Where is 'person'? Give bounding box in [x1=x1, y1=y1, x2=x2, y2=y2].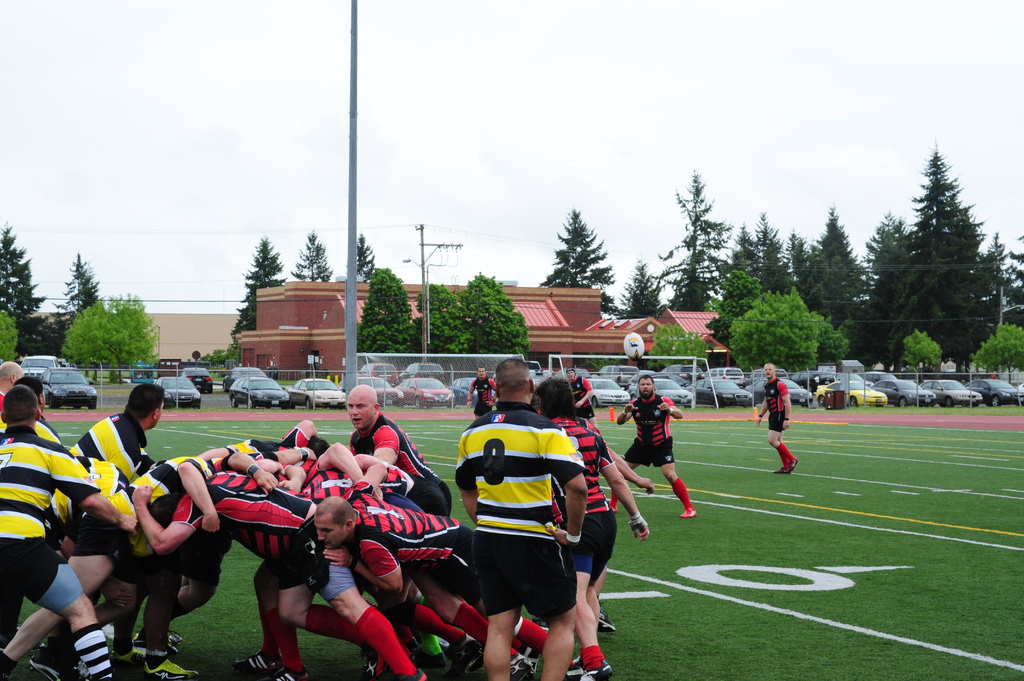
[x1=456, y1=357, x2=607, y2=657].
